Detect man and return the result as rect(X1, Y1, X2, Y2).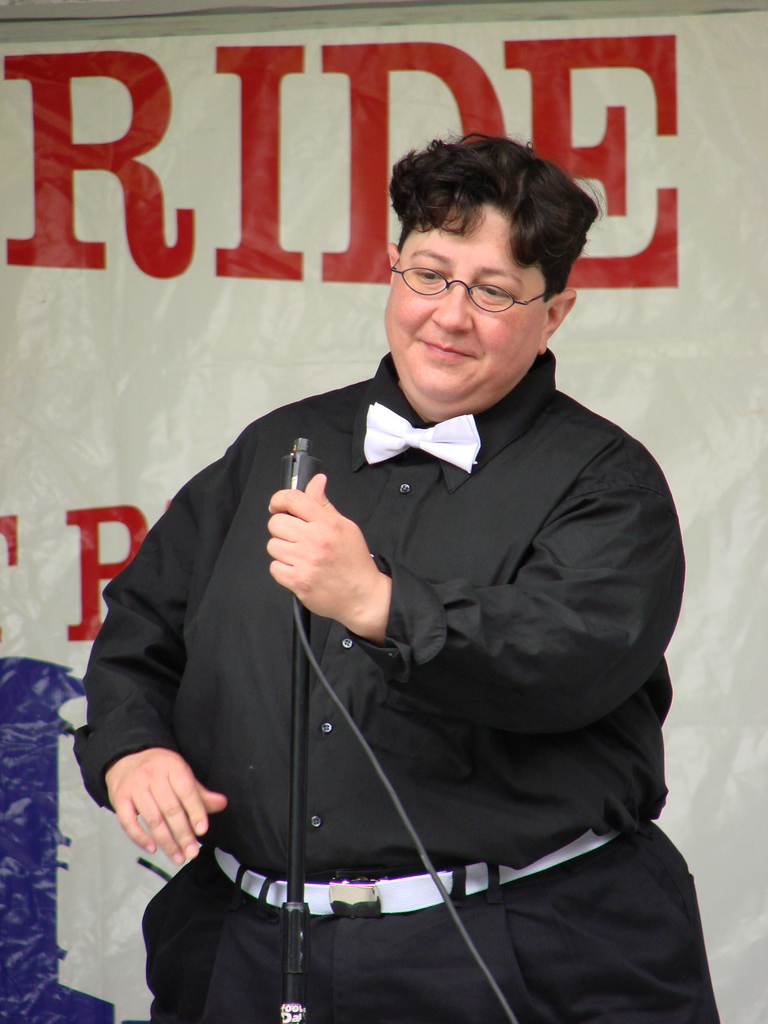
rect(100, 99, 677, 989).
